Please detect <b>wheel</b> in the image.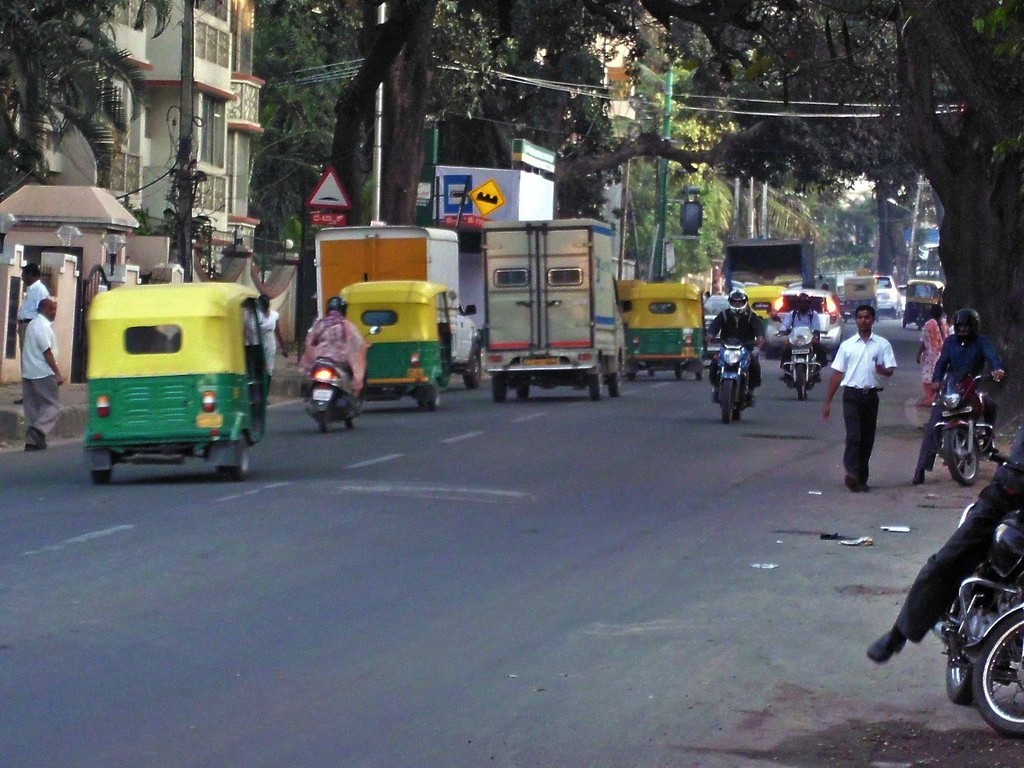
[716,369,738,425].
